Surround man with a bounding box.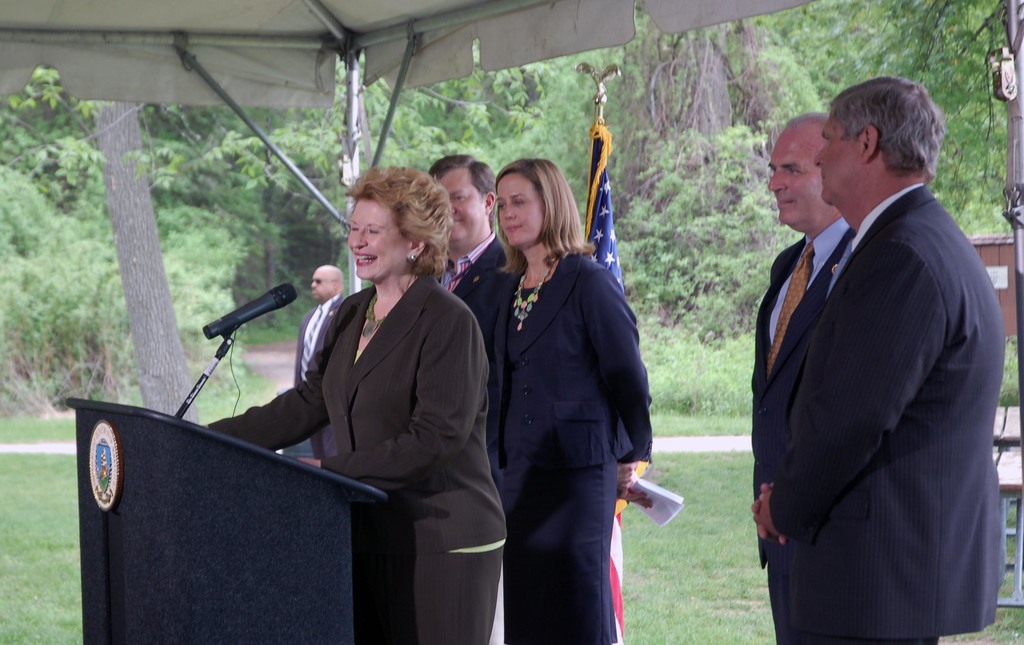
(290,257,352,459).
